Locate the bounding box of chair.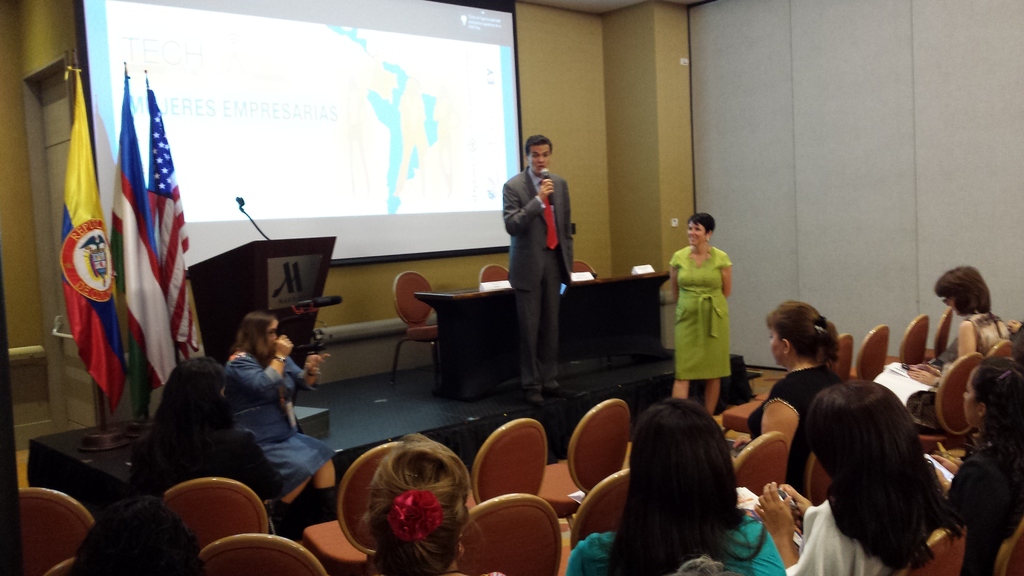
Bounding box: bbox=(850, 323, 895, 383).
